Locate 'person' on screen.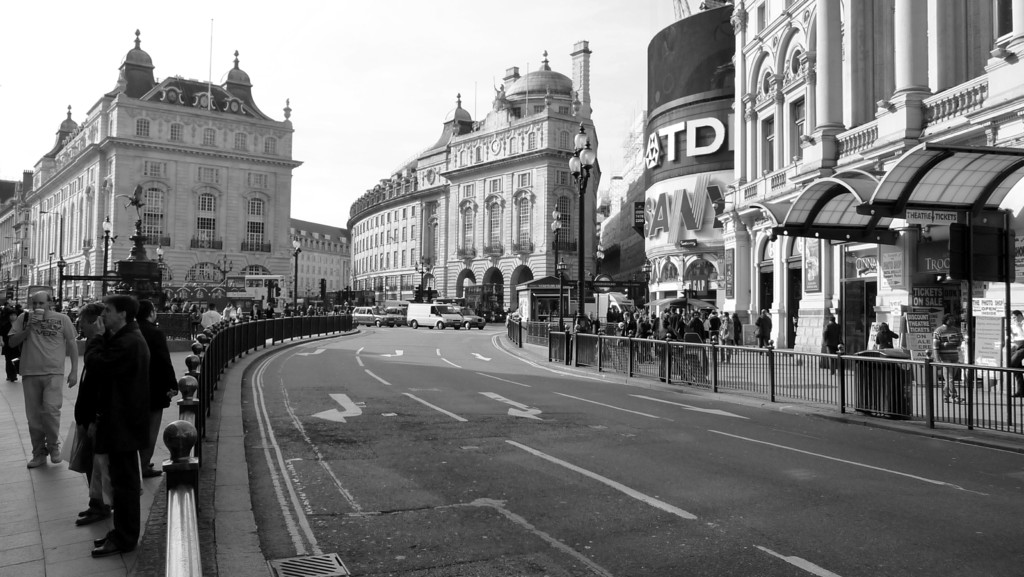
On screen at [x1=8, y1=285, x2=77, y2=475].
